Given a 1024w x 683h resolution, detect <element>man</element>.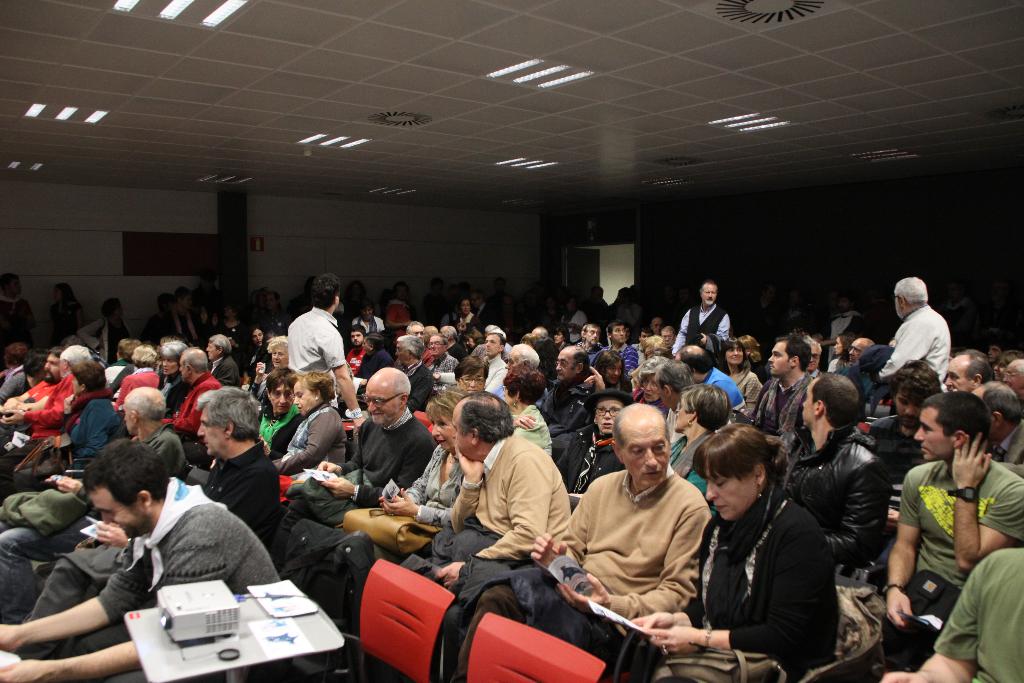
[580,408,733,645].
